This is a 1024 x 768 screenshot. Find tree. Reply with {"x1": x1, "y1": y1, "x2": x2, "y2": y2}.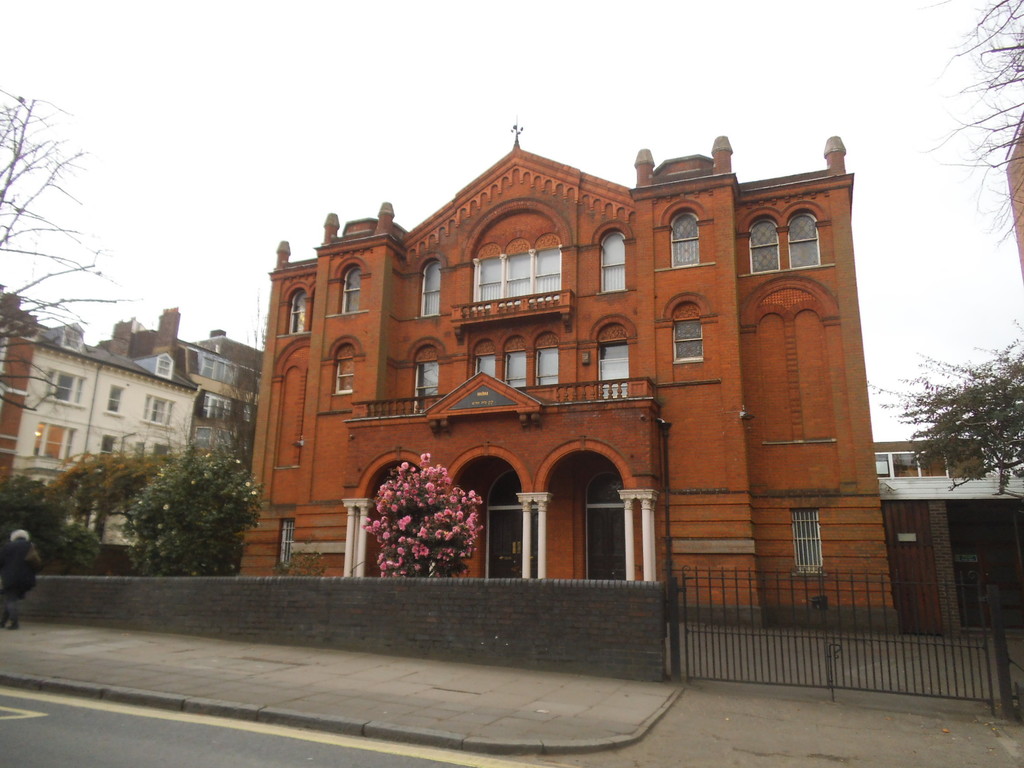
{"x1": 369, "y1": 457, "x2": 486, "y2": 579}.
